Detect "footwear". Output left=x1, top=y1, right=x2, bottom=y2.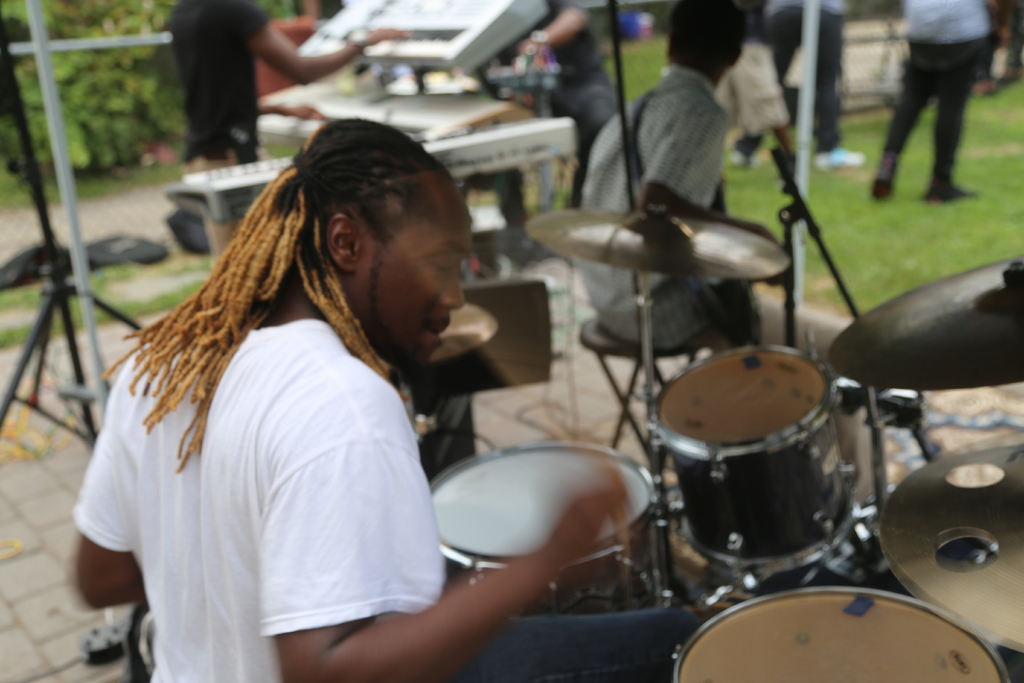
left=925, top=162, right=982, bottom=206.
